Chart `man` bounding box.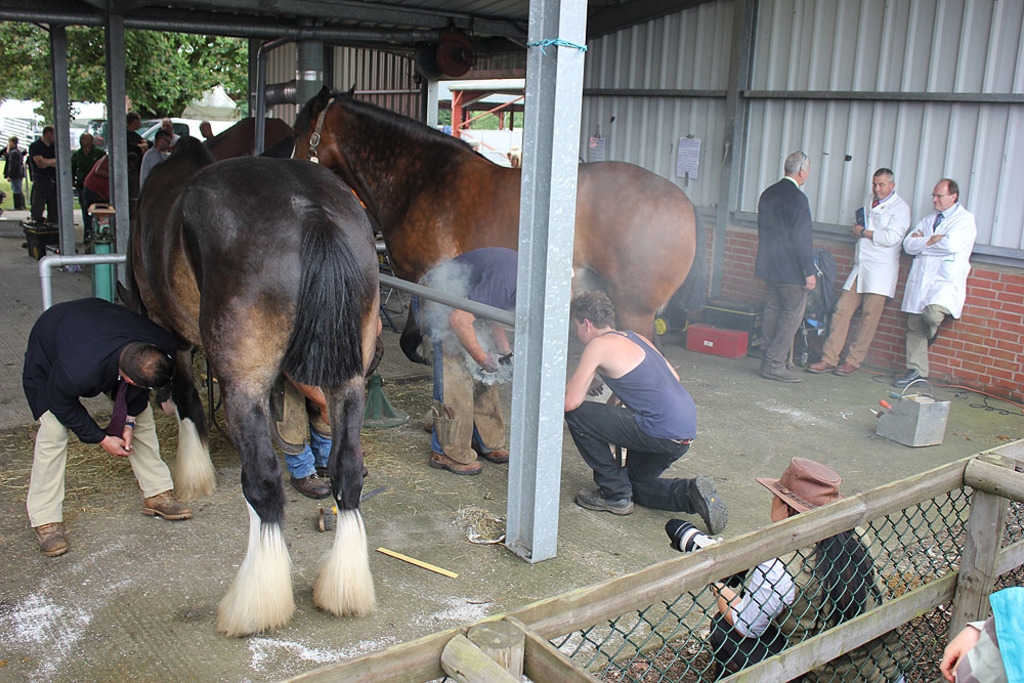
Charted: (806,167,910,377).
